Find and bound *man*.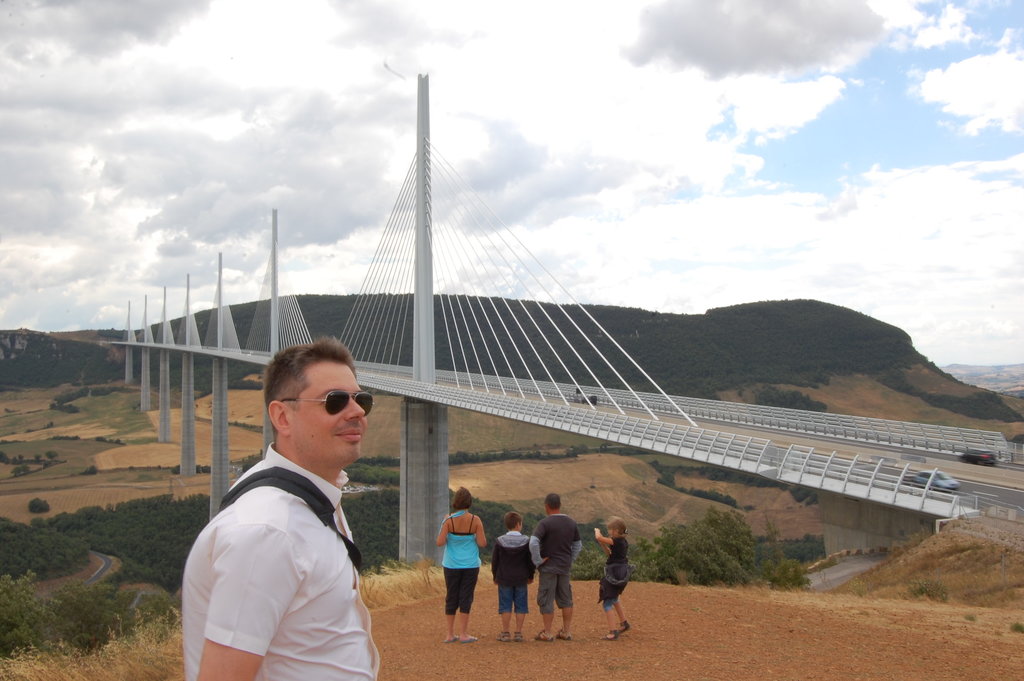
Bound: x1=527 y1=494 x2=584 y2=642.
